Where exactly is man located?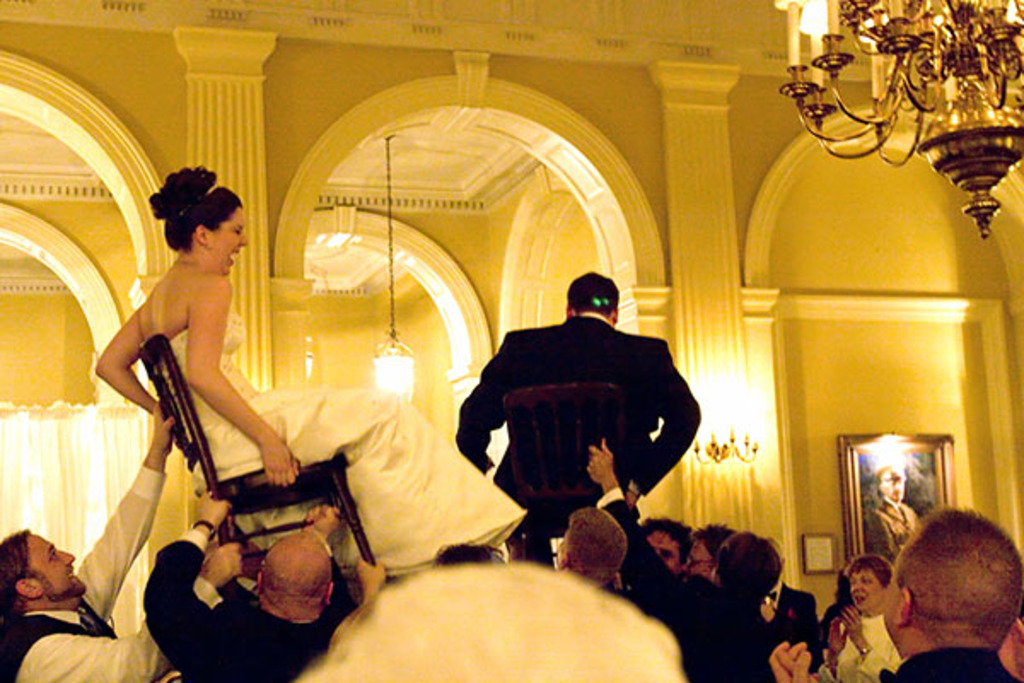
Its bounding box is [582, 437, 802, 669].
